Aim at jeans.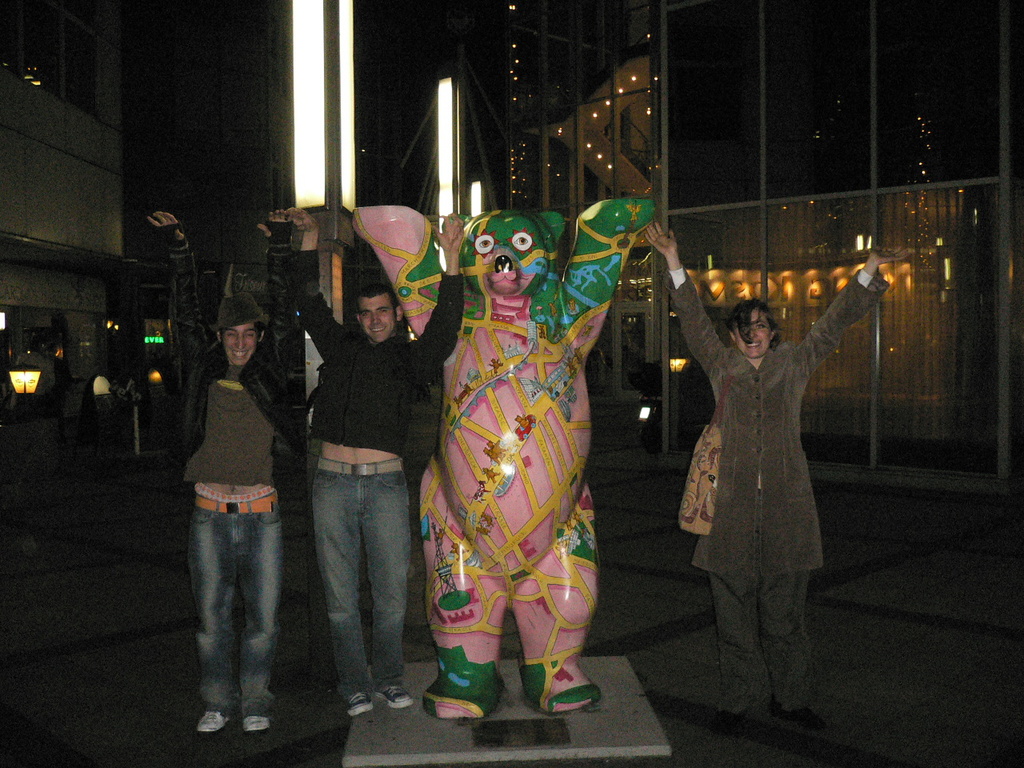
Aimed at 310, 454, 407, 699.
